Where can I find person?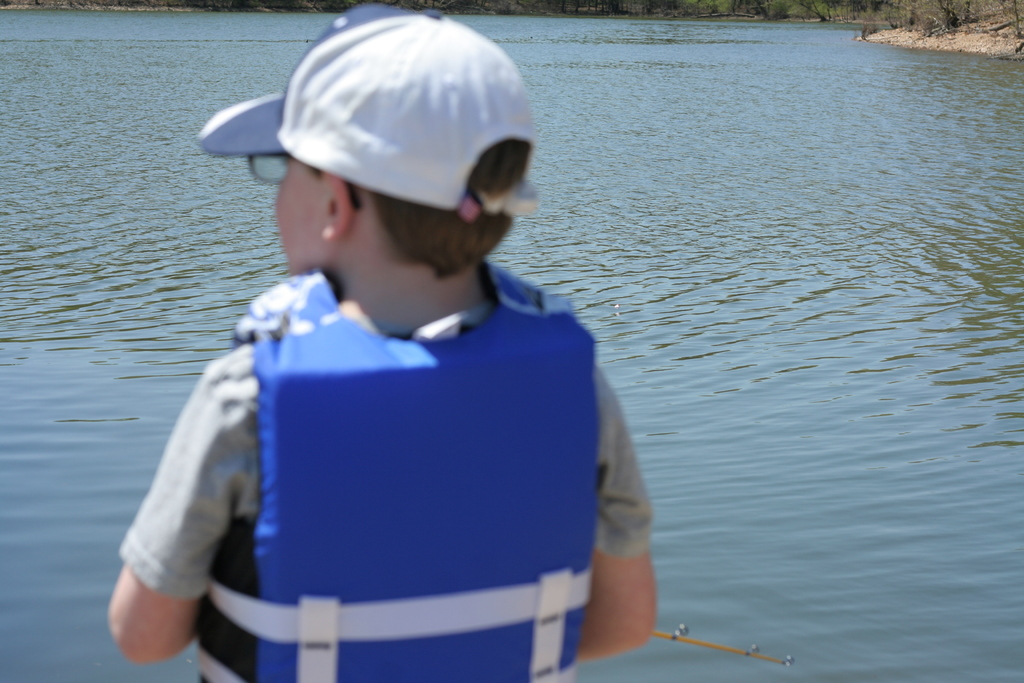
You can find it at (108,4,659,682).
